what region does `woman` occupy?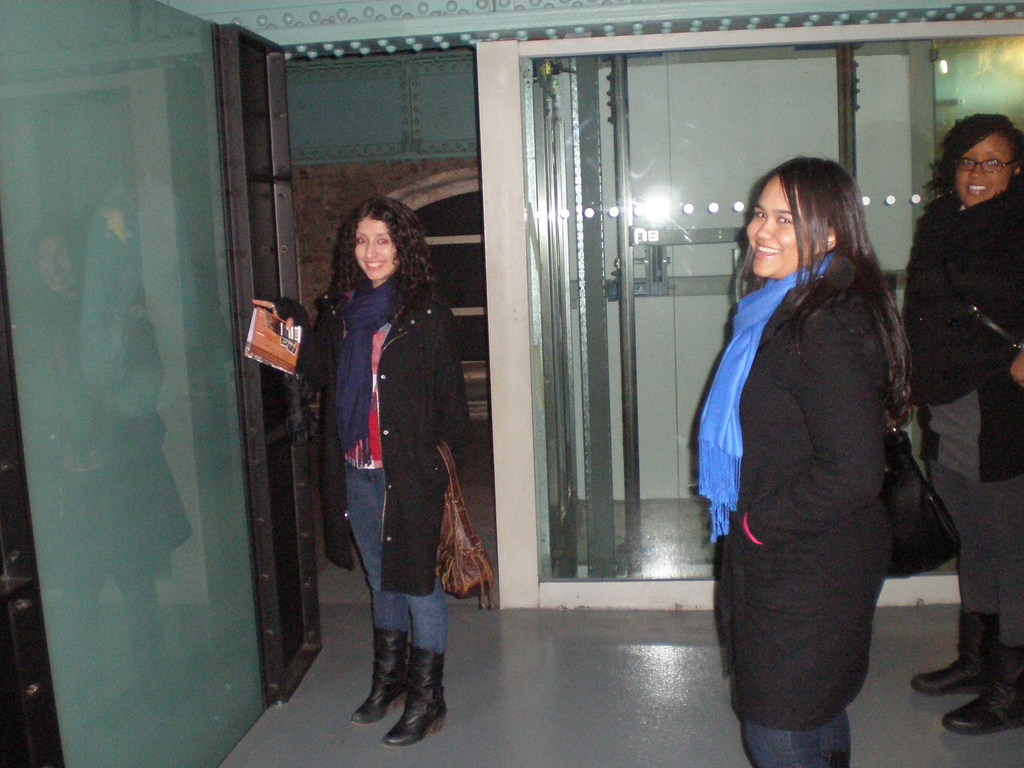
708 130 934 767.
